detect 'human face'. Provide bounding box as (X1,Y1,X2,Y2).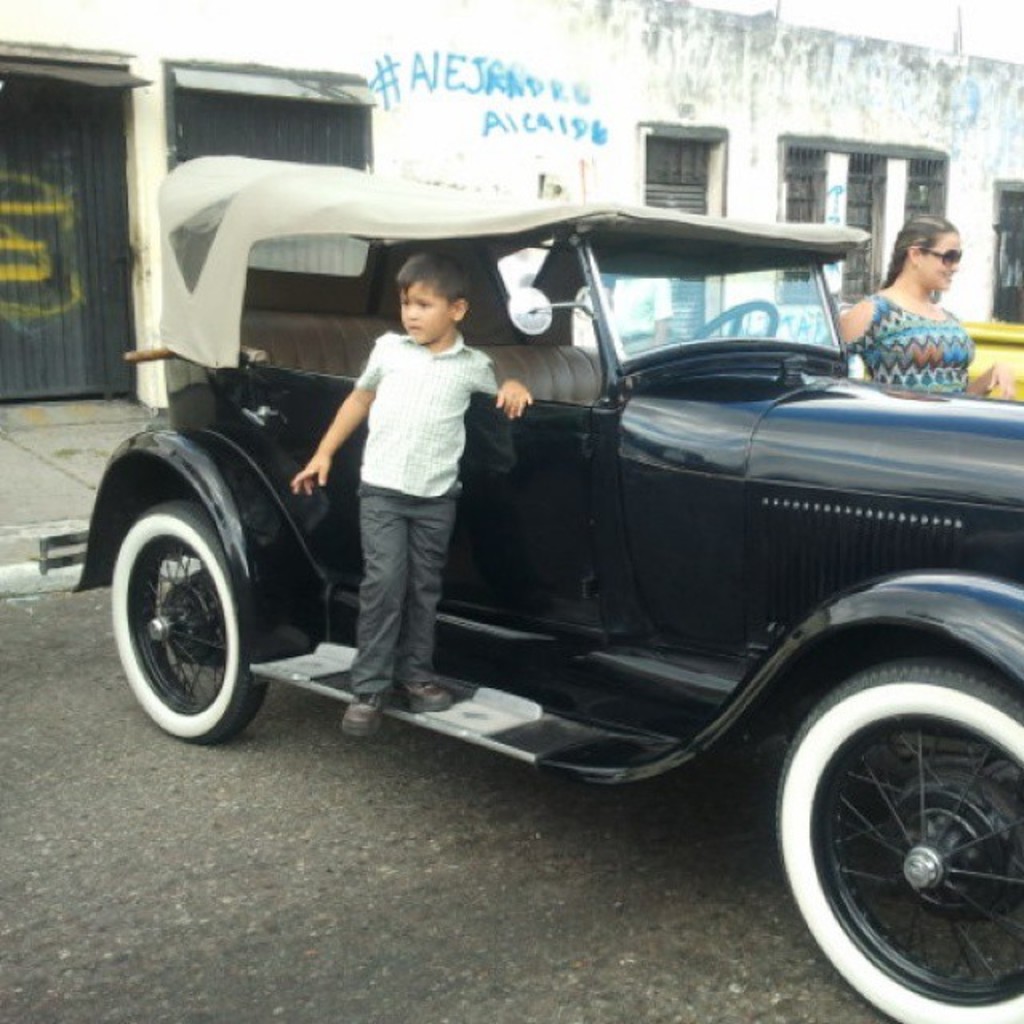
(925,229,960,291).
